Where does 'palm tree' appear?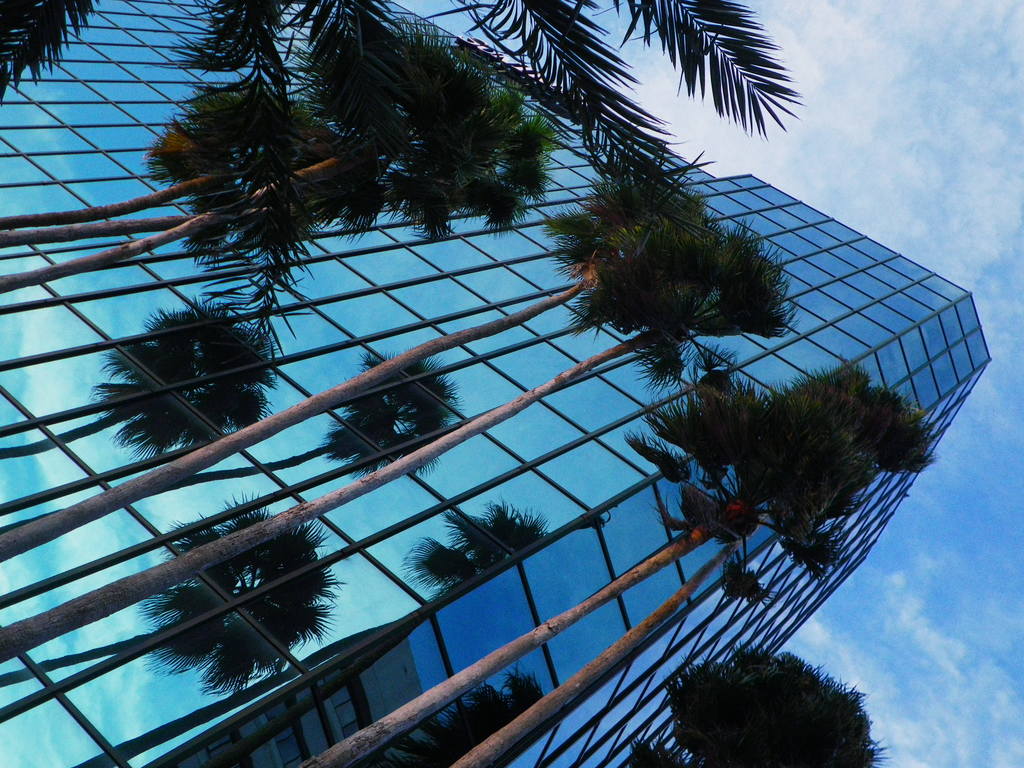
Appears at detection(685, 223, 773, 319).
